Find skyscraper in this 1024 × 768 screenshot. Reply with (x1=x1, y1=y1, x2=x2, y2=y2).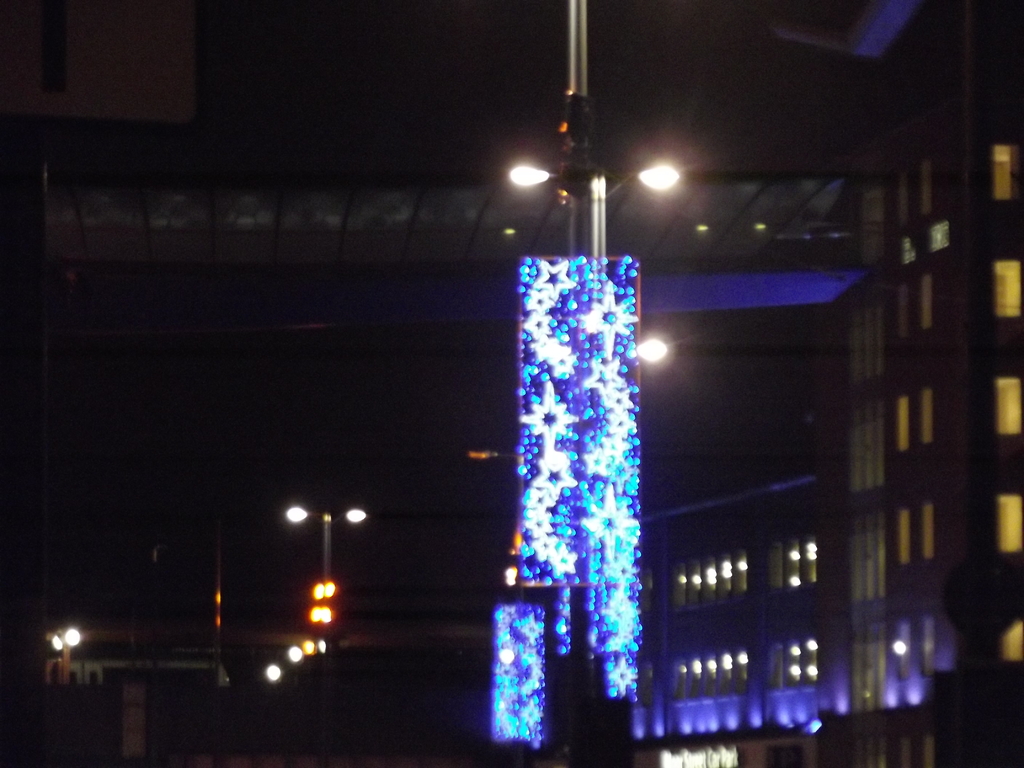
(x1=2, y1=0, x2=1023, y2=767).
